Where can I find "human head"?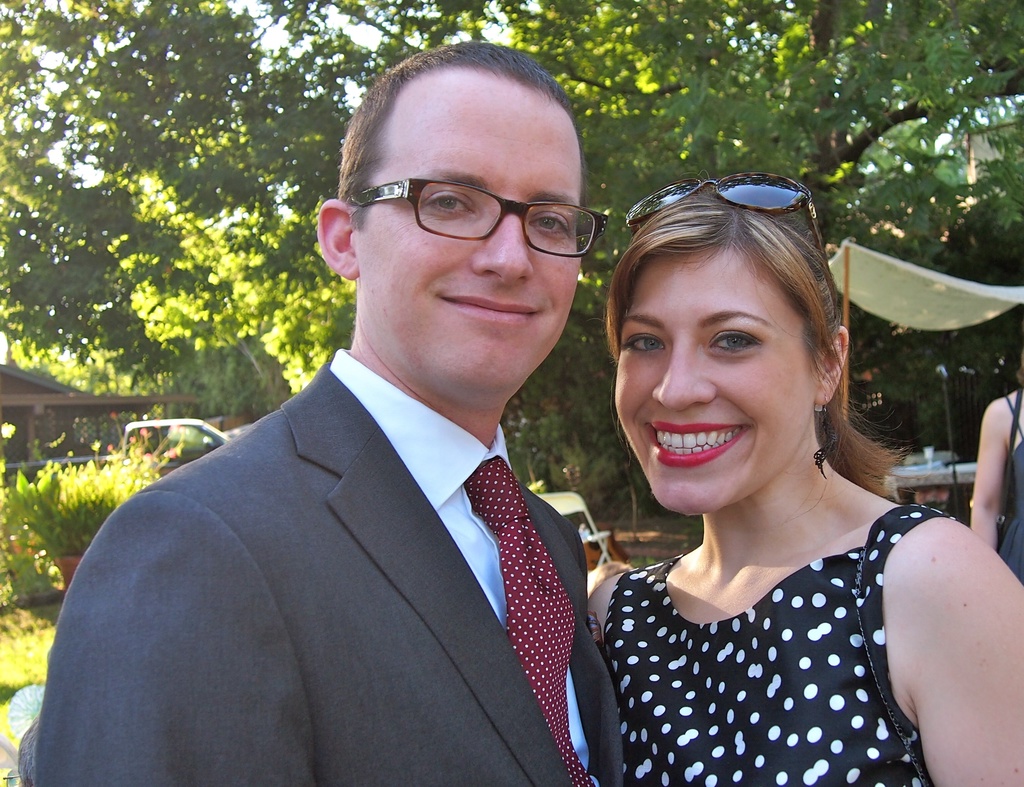
You can find it at {"left": 320, "top": 38, "right": 610, "bottom": 397}.
